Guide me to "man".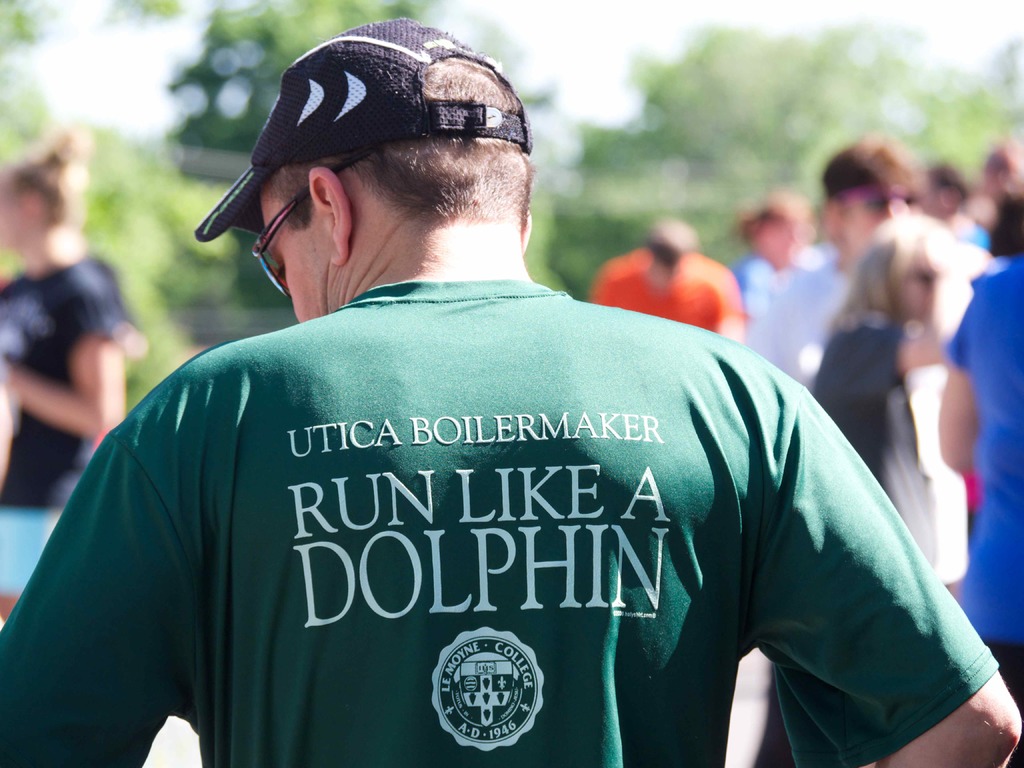
Guidance: x1=760 y1=139 x2=977 y2=554.
